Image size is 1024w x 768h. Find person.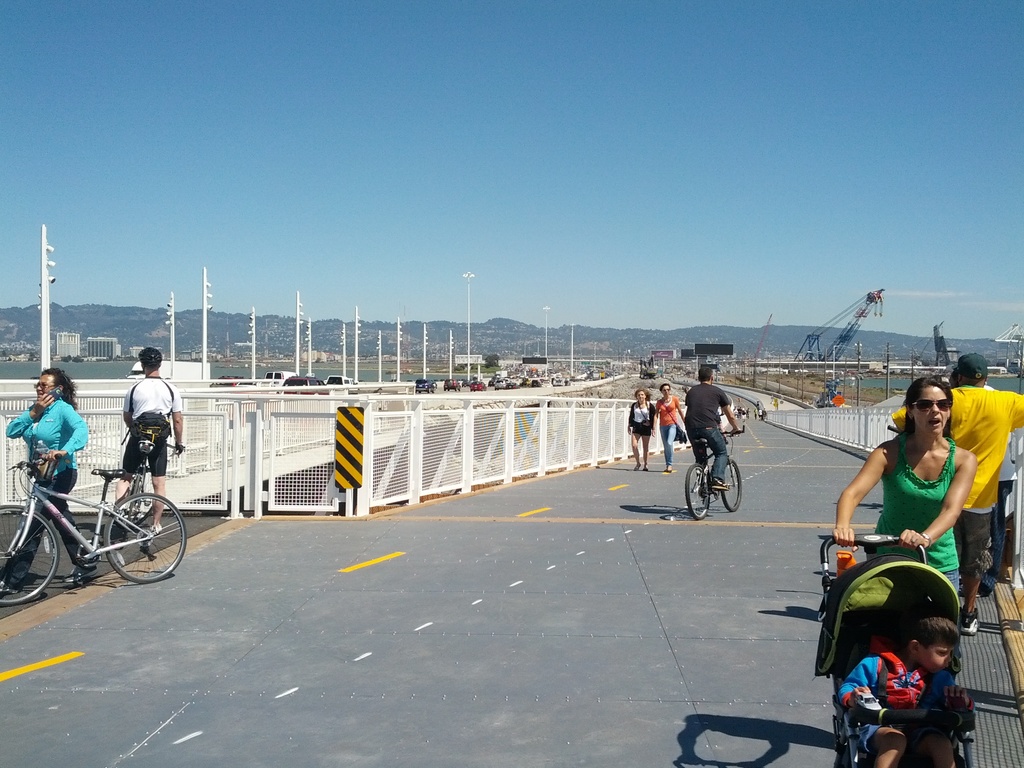
965,364,1015,597.
